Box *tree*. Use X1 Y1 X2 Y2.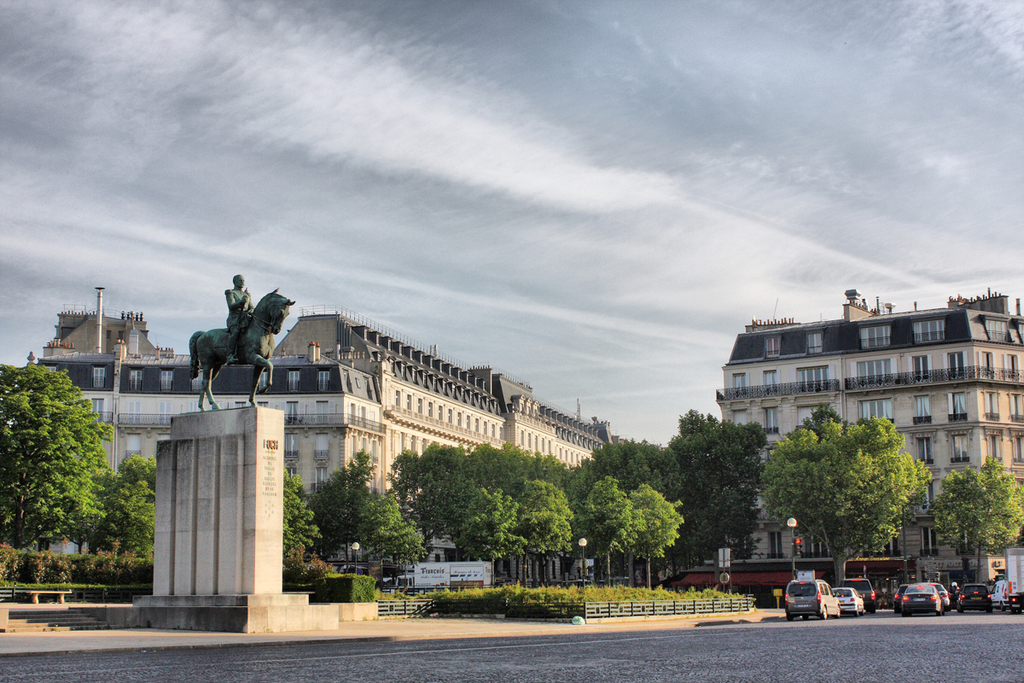
13 342 128 597.
